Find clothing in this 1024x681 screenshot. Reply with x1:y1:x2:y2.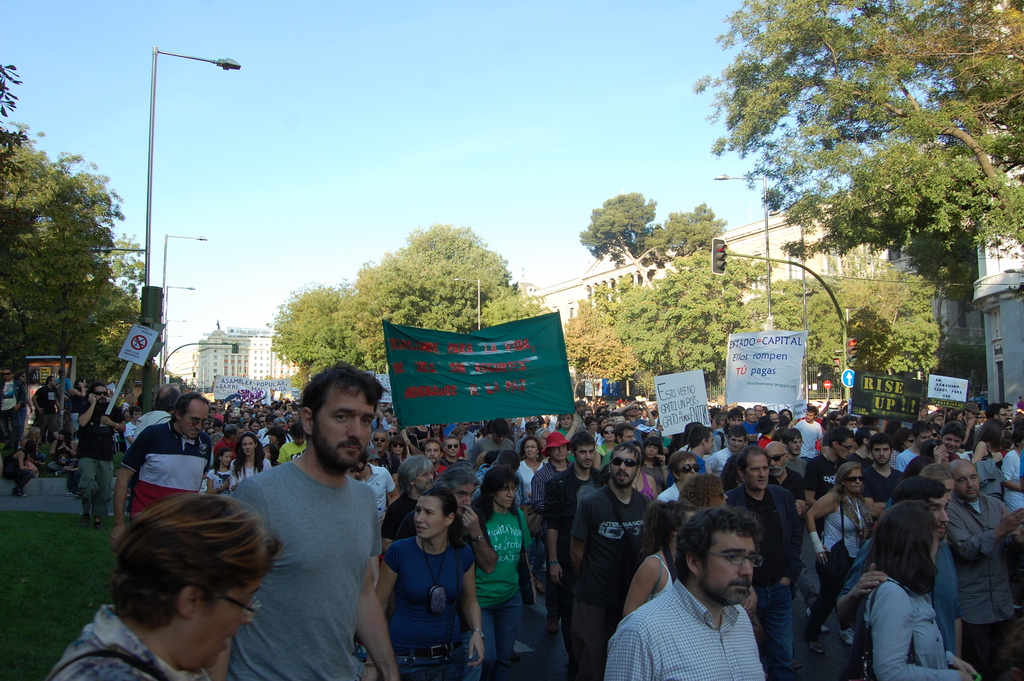
44:603:212:680.
